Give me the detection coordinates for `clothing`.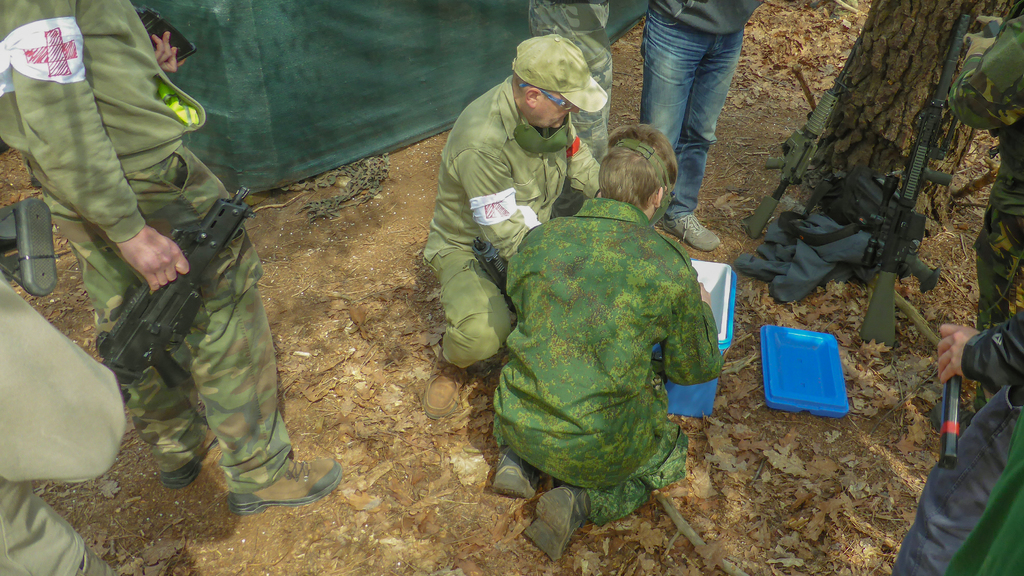
[0, 0, 322, 480].
